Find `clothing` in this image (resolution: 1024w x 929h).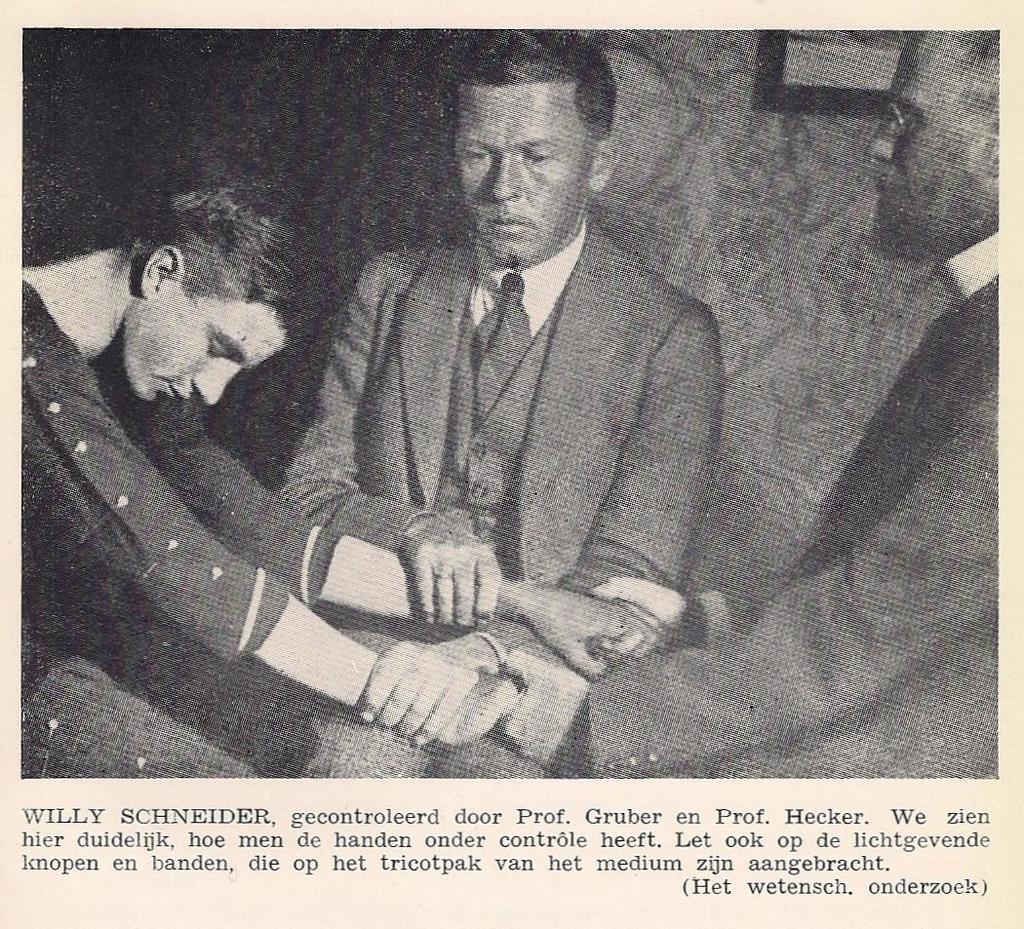
[x1=292, y1=142, x2=780, y2=773].
